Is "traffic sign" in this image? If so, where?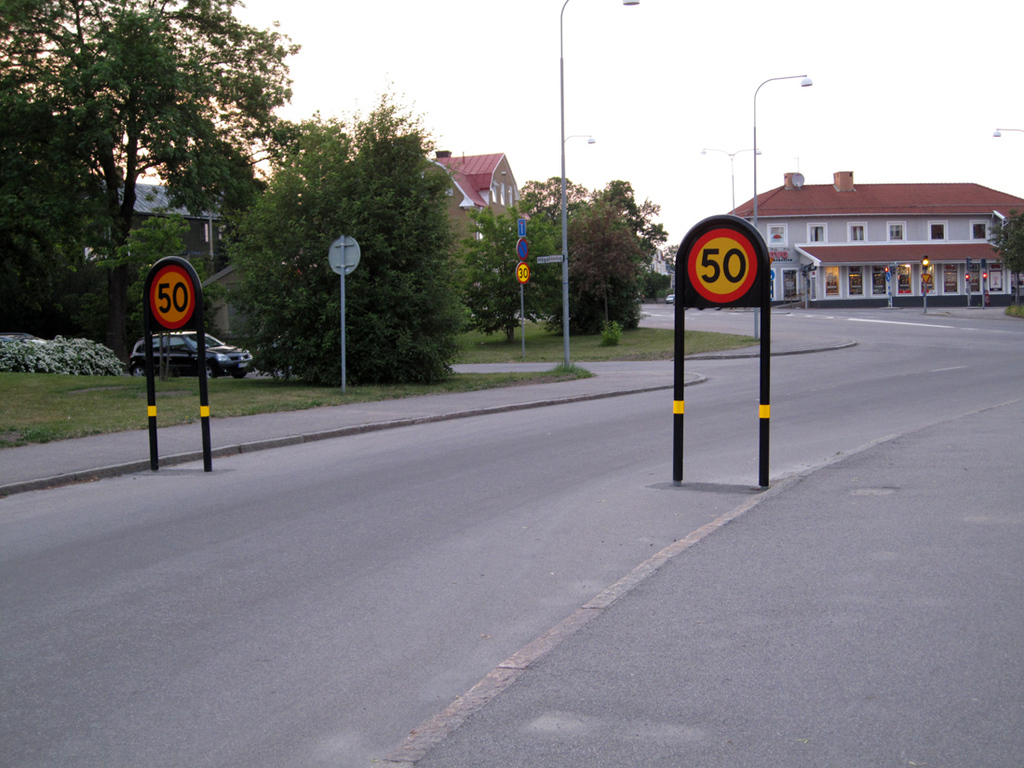
Yes, at locate(514, 238, 531, 257).
